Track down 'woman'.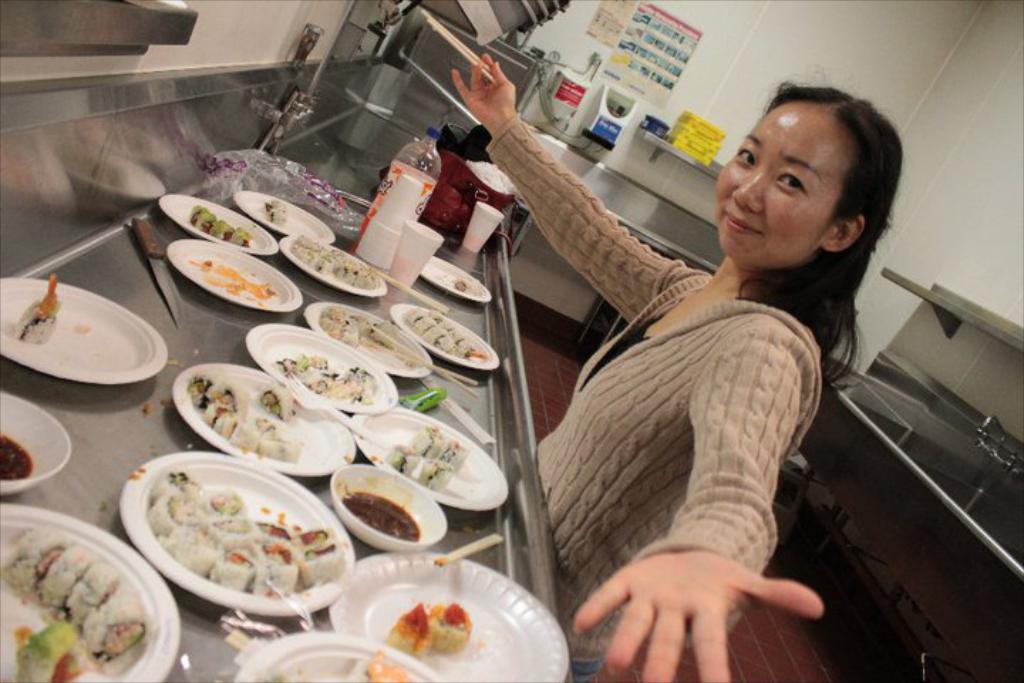
Tracked to box=[484, 57, 883, 669].
